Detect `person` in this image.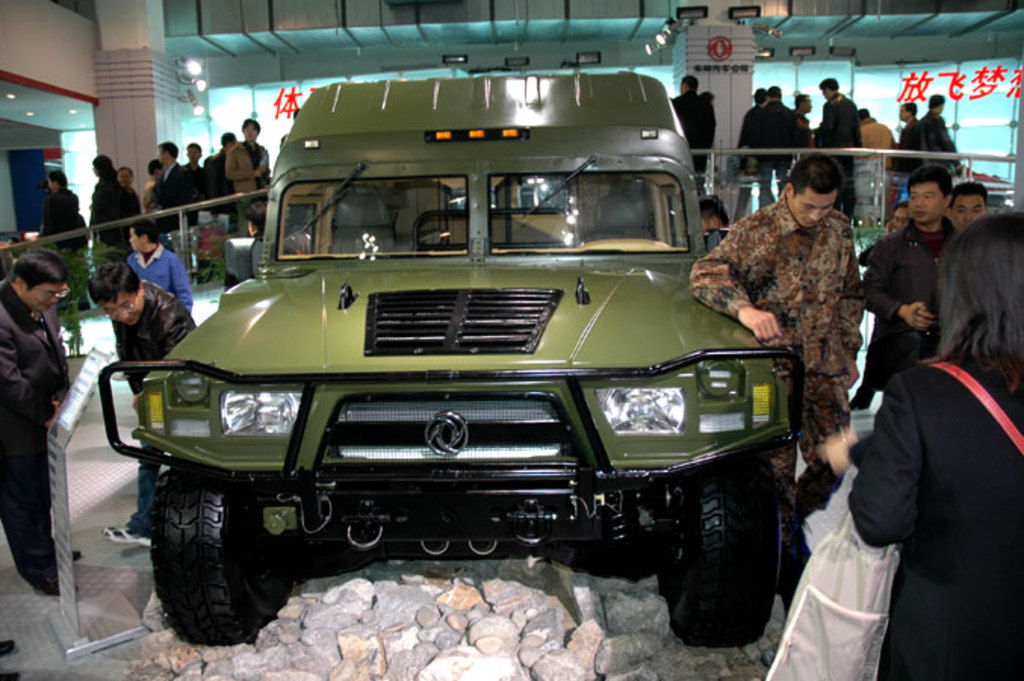
Detection: [left=83, top=257, right=197, bottom=542].
